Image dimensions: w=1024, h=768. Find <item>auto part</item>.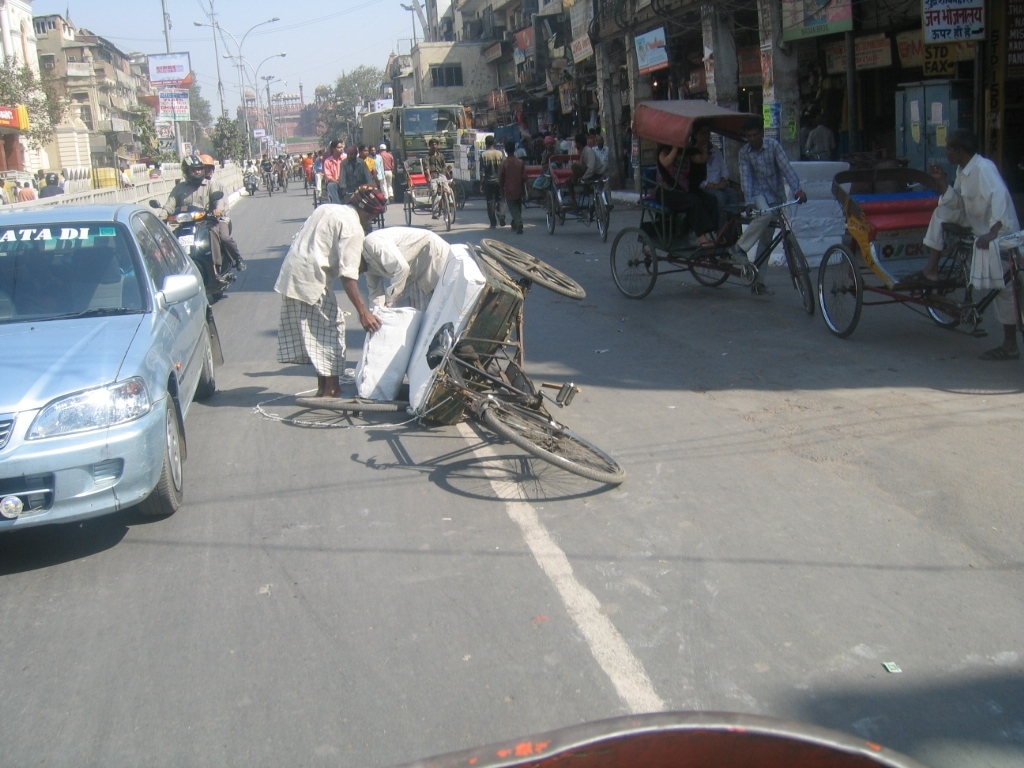
BBox(579, 176, 609, 241).
